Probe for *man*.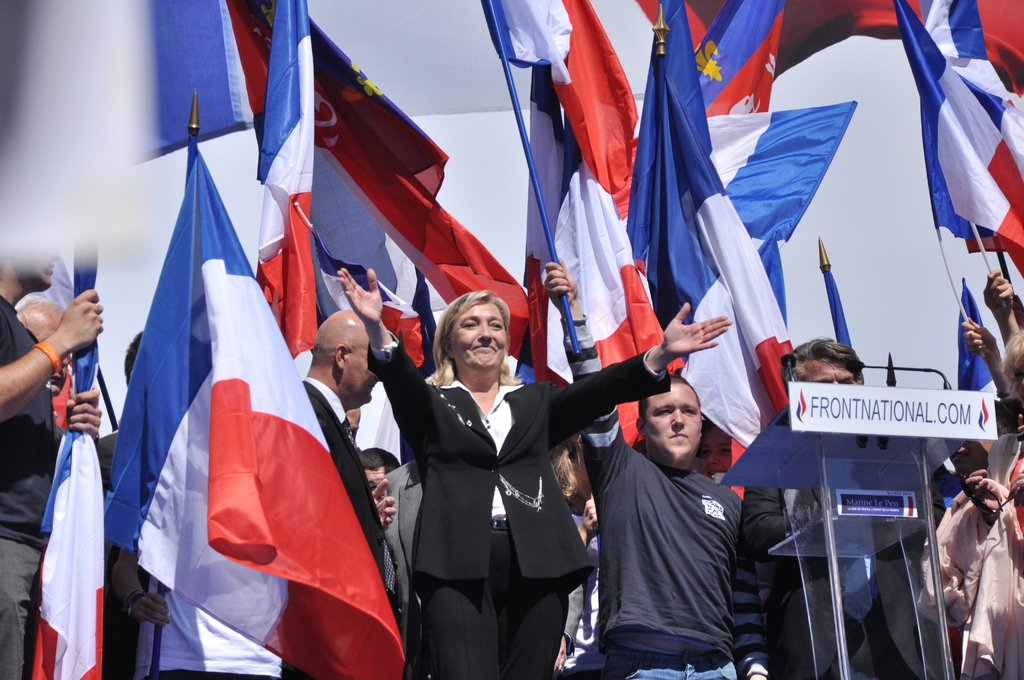
Probe result: box=[541, 255, 771, 679].
